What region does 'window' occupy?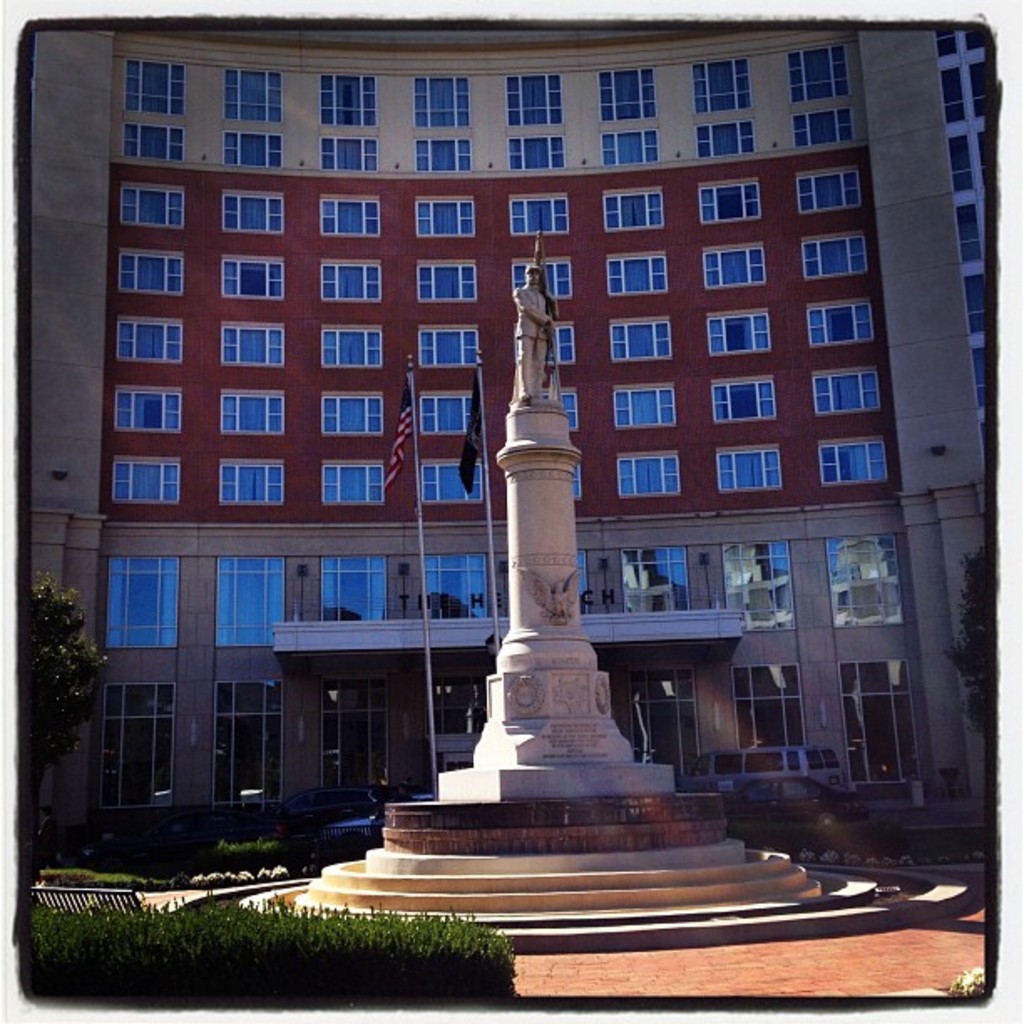
602/182/664/228.
